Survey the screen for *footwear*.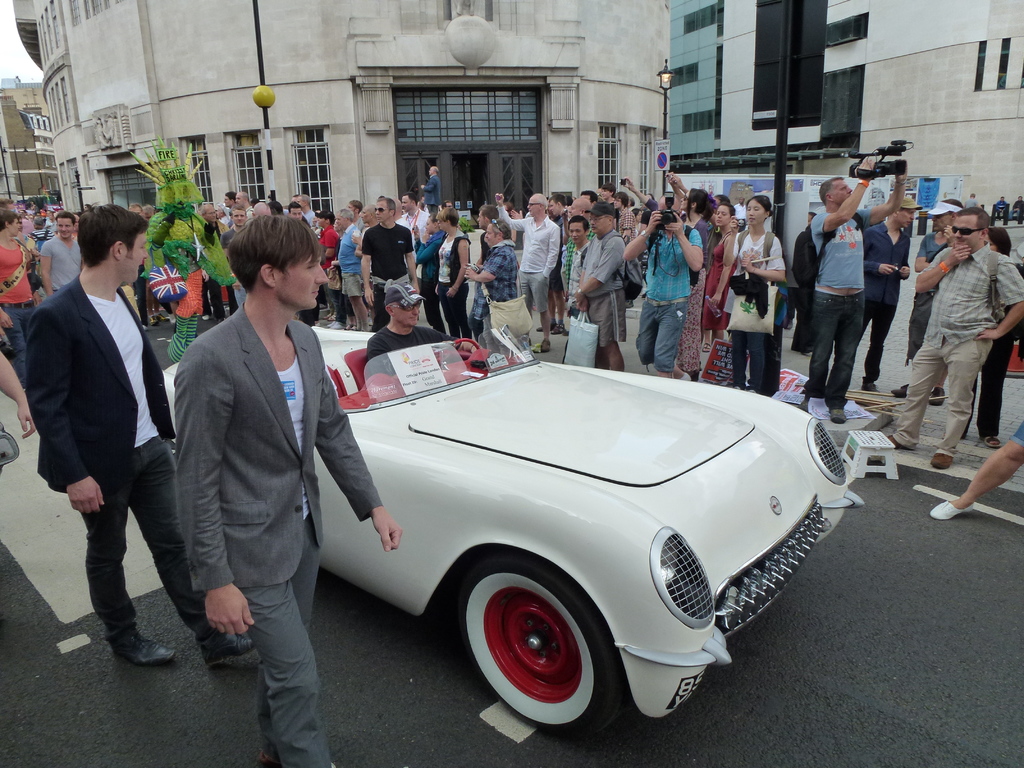
Survey found: 888 435 915 456.
